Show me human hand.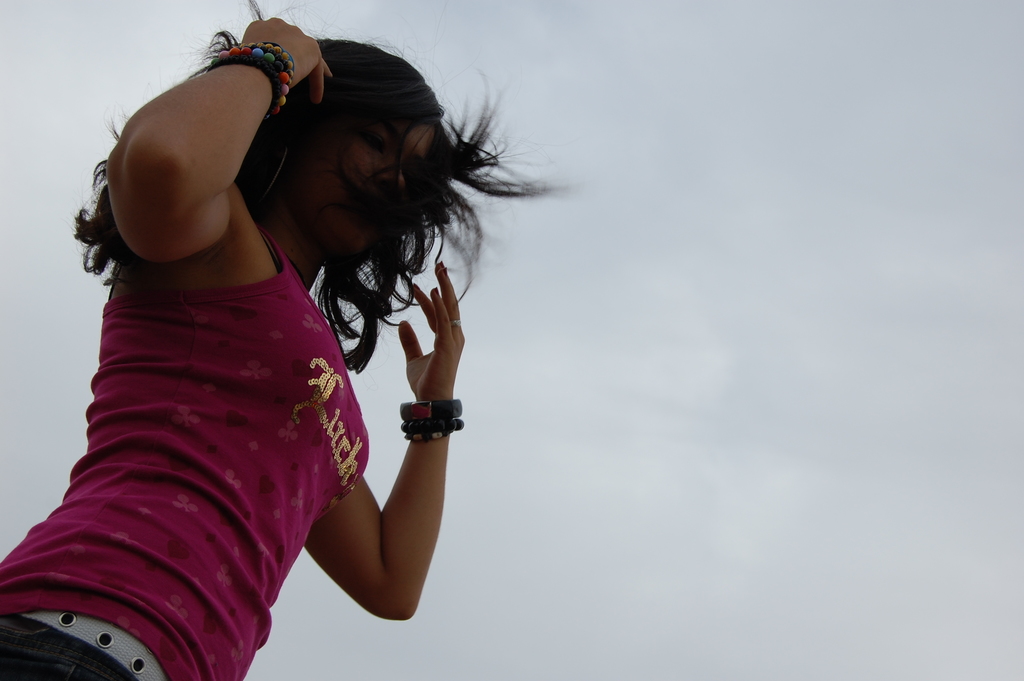
human hand is here: region(242, 15, 337, 94).
